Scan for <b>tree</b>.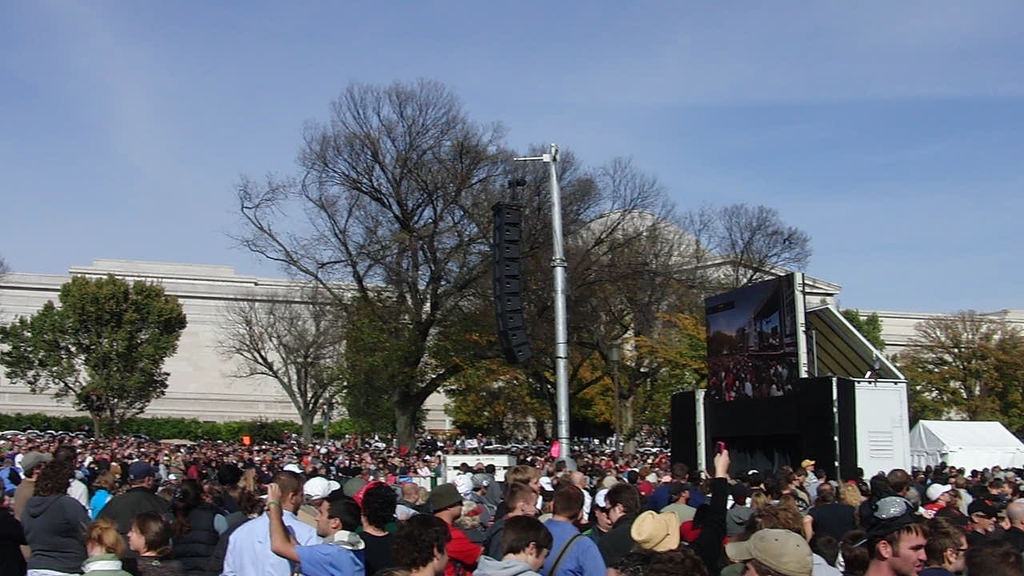
Scan result: locate(0, 272, 200, 451).
